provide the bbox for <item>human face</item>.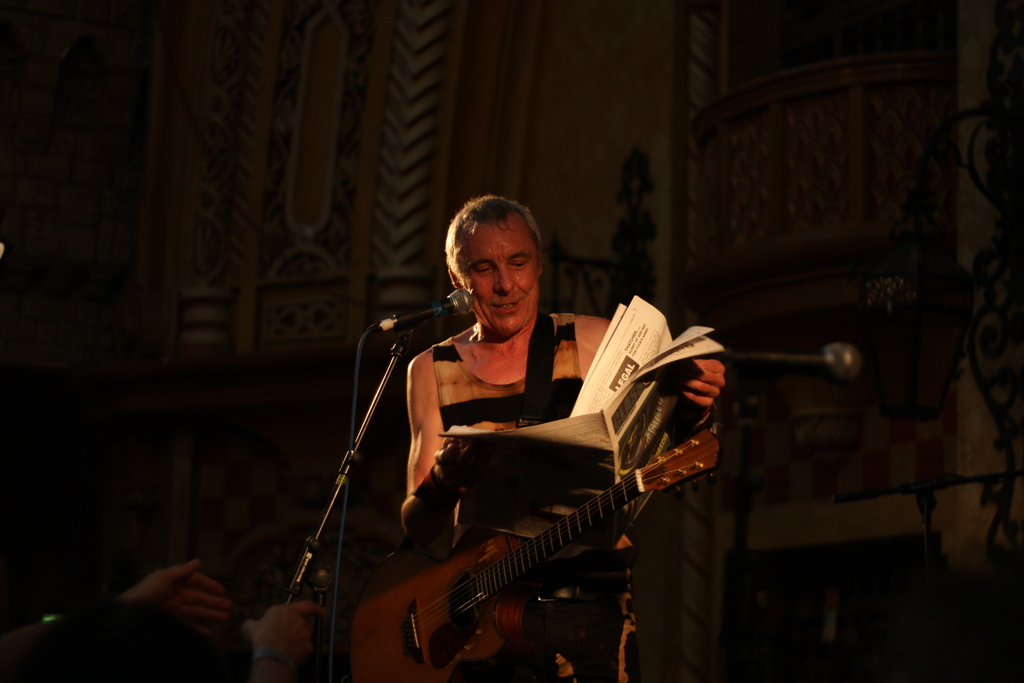
{"left": 462, "top": 219, "right": 535, "bottom": 334}.
